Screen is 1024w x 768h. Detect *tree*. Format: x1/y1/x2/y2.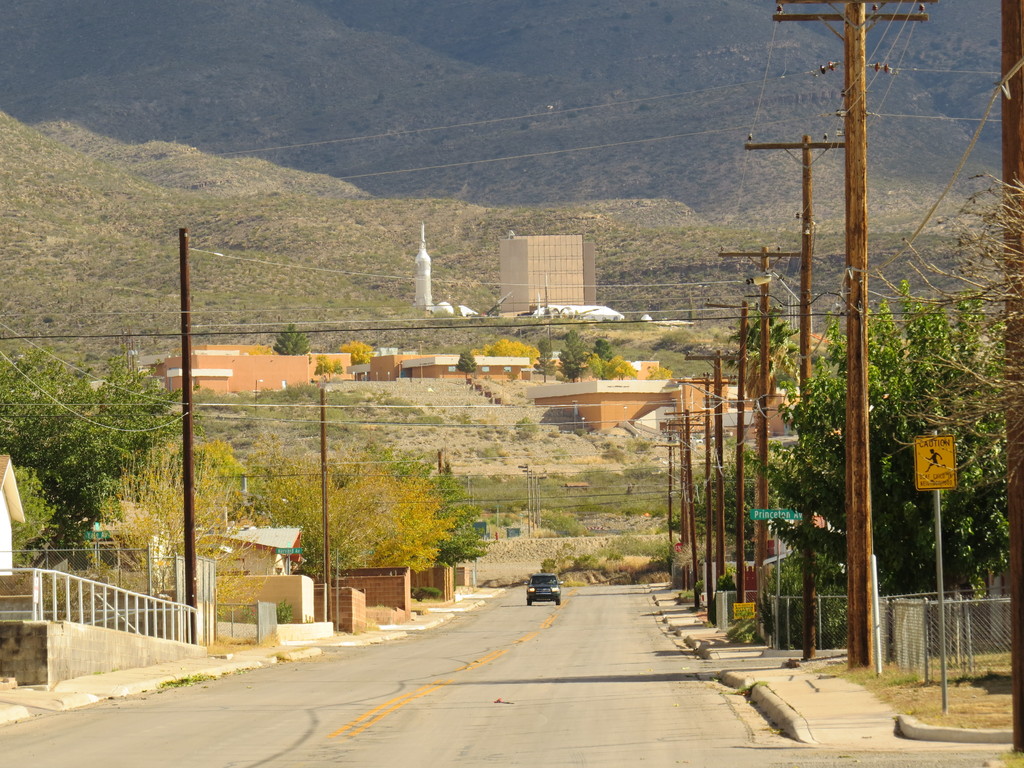
444/351/477/380.
